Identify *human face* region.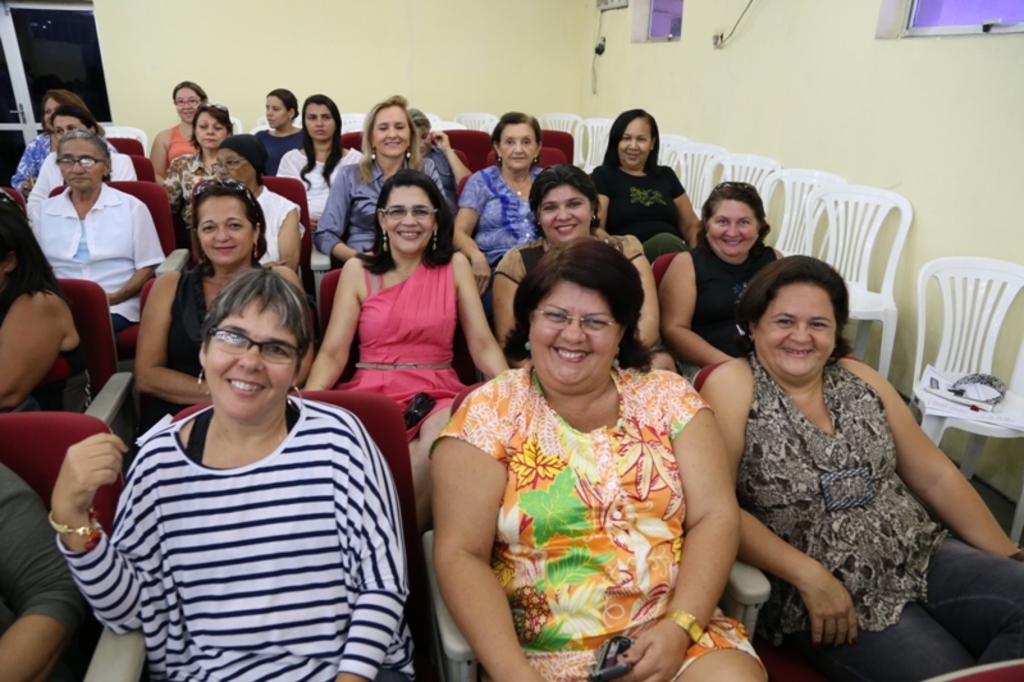
Region: BBox(59, 138, 106, 192).
